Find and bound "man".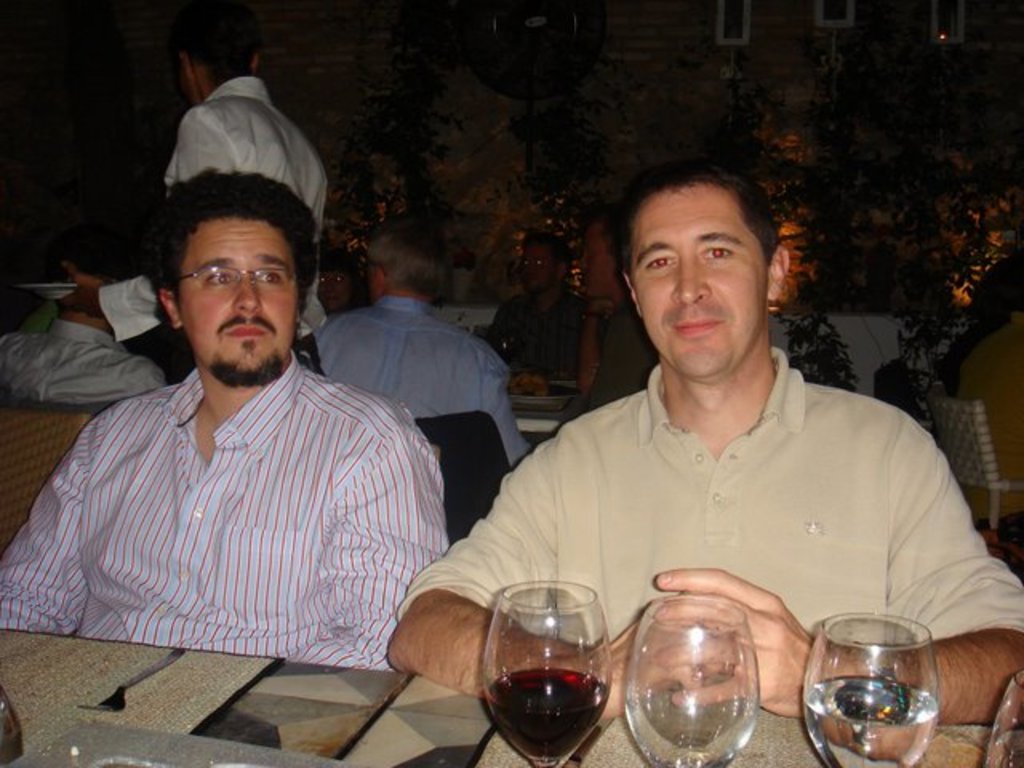
Bound: locate(557, 210, 662, 422).
